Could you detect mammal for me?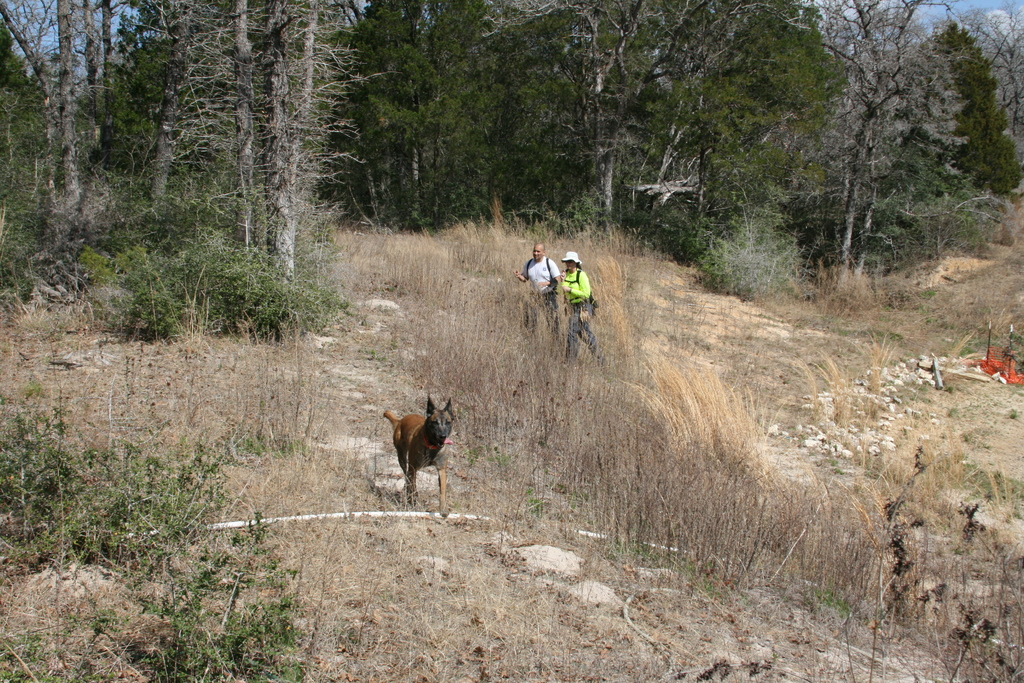
Detection result: BBox(557, 252, 600, 365).
